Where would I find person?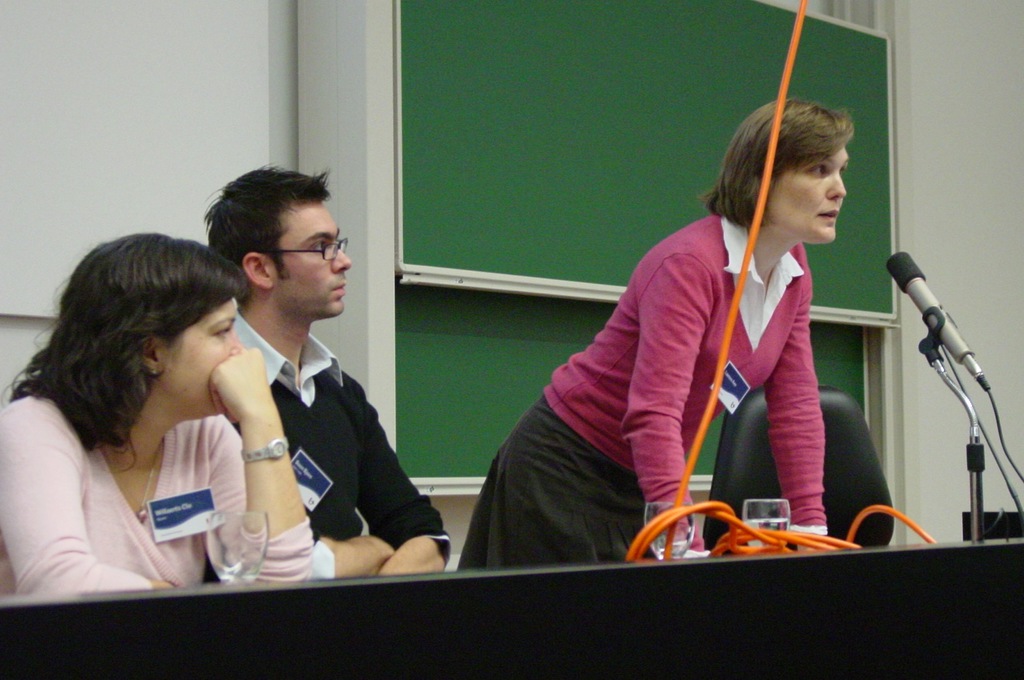
At [left=2, top=231, right=325, bottom=595].
